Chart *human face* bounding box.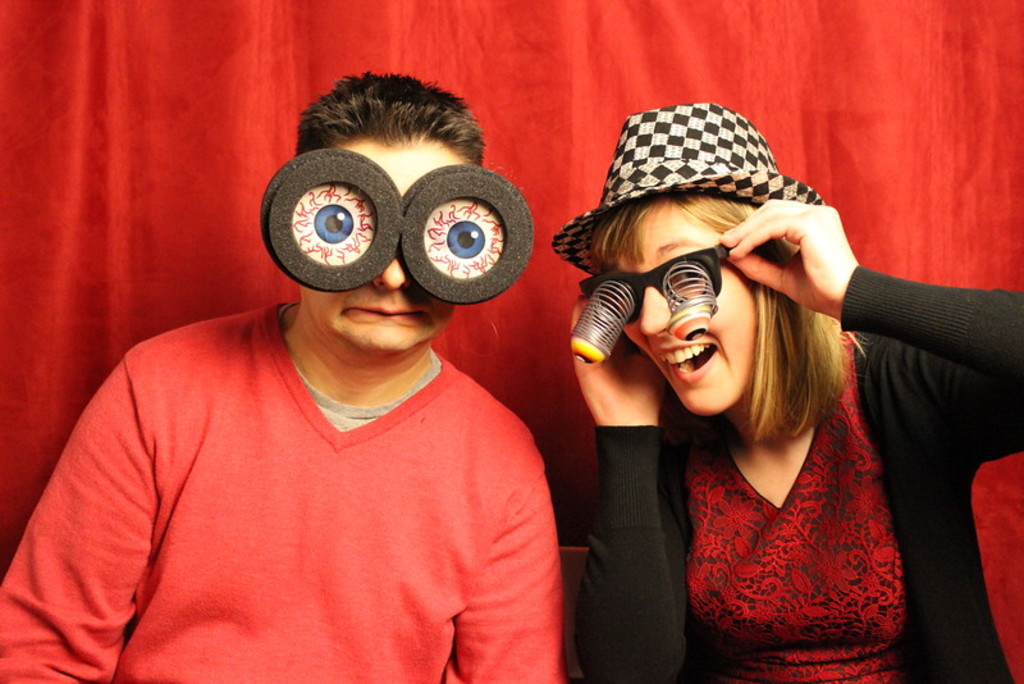
Charted: [left=617, top=202, right=758, bottom=418].
